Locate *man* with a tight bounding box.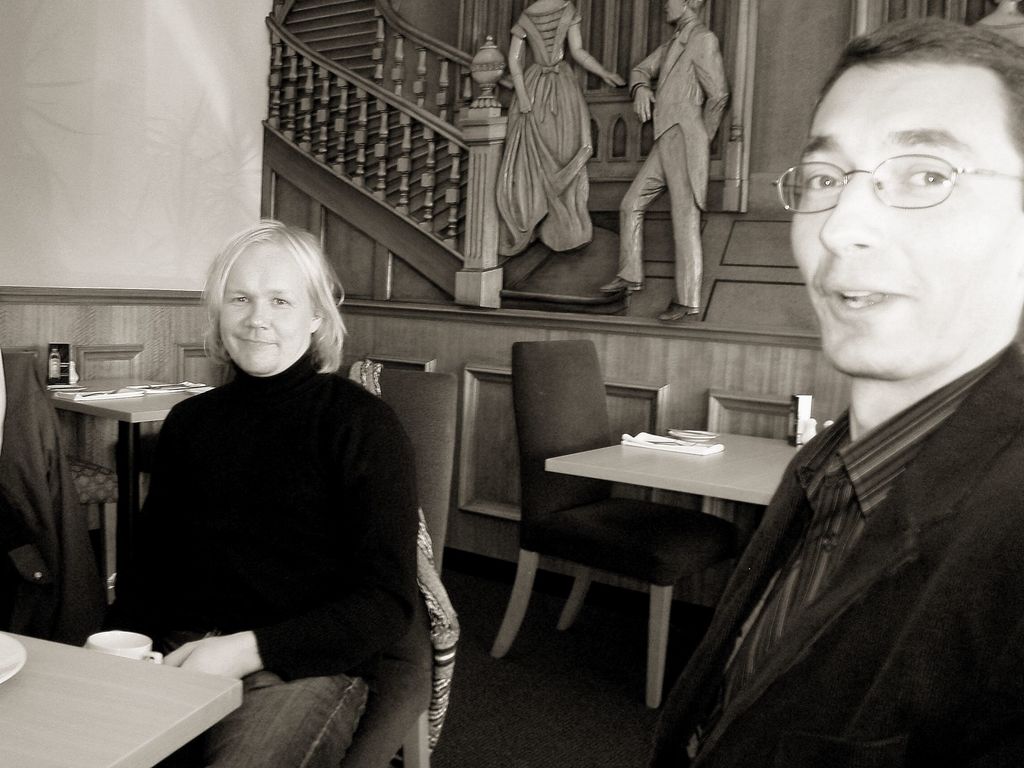
[595, 0, 730, 321].
